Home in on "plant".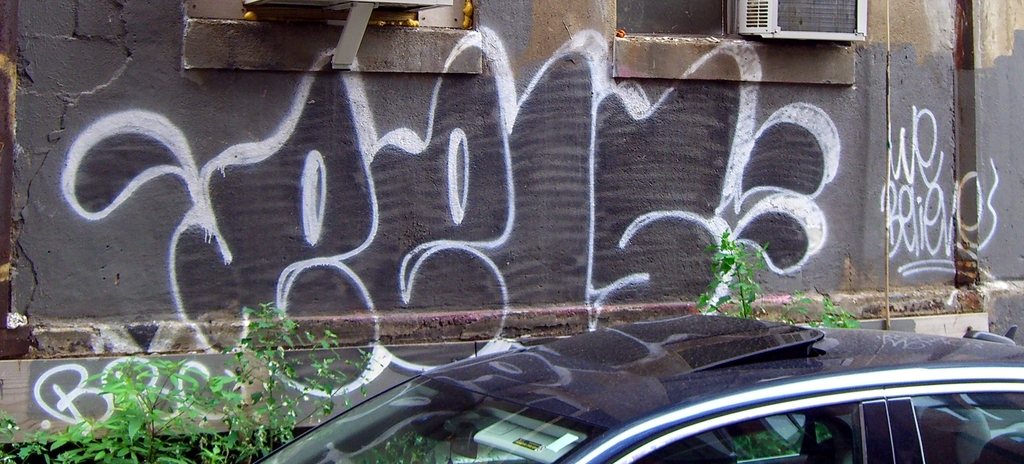
Homed in at [710, 211, 764, 318].
